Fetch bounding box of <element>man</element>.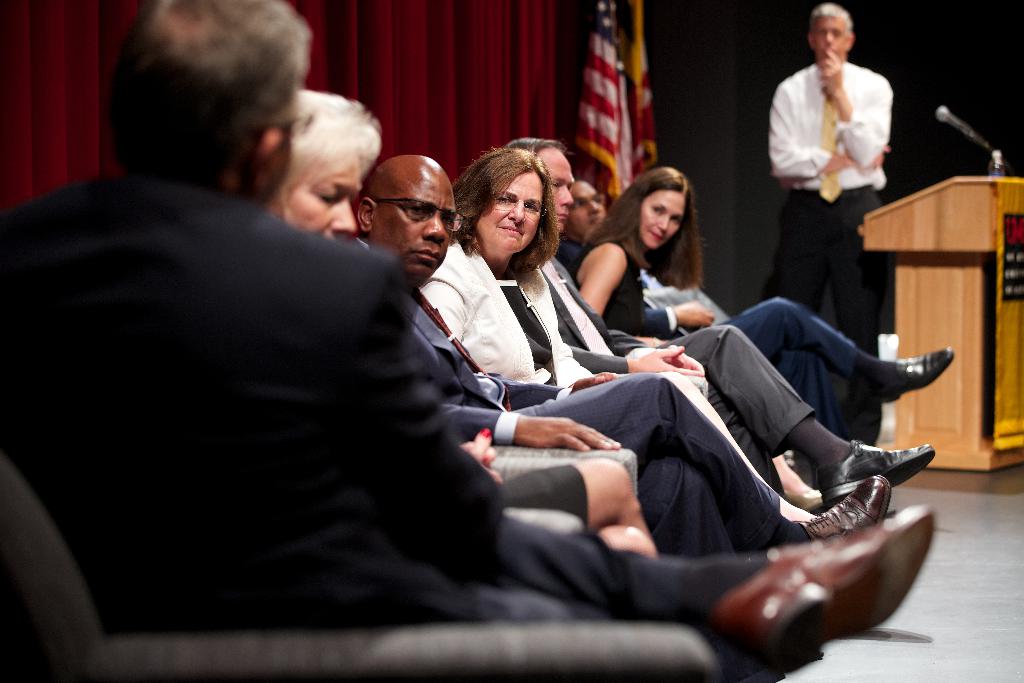
Bbox: region(0, 0, 936, 677).
